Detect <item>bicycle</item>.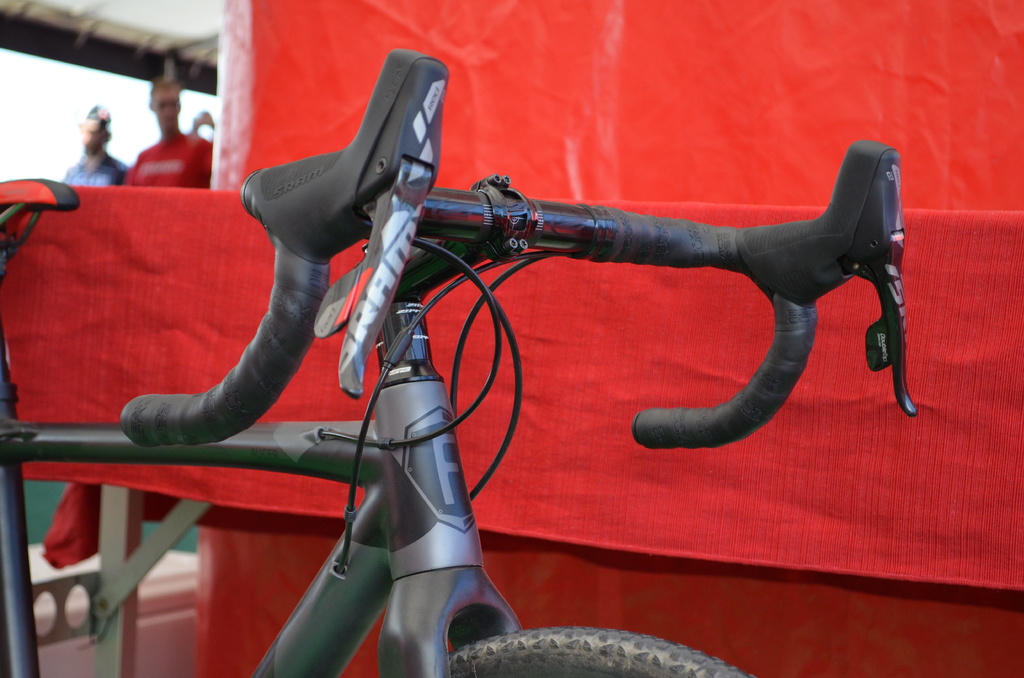
Detected at BBox(0, 45, 919, 677).
